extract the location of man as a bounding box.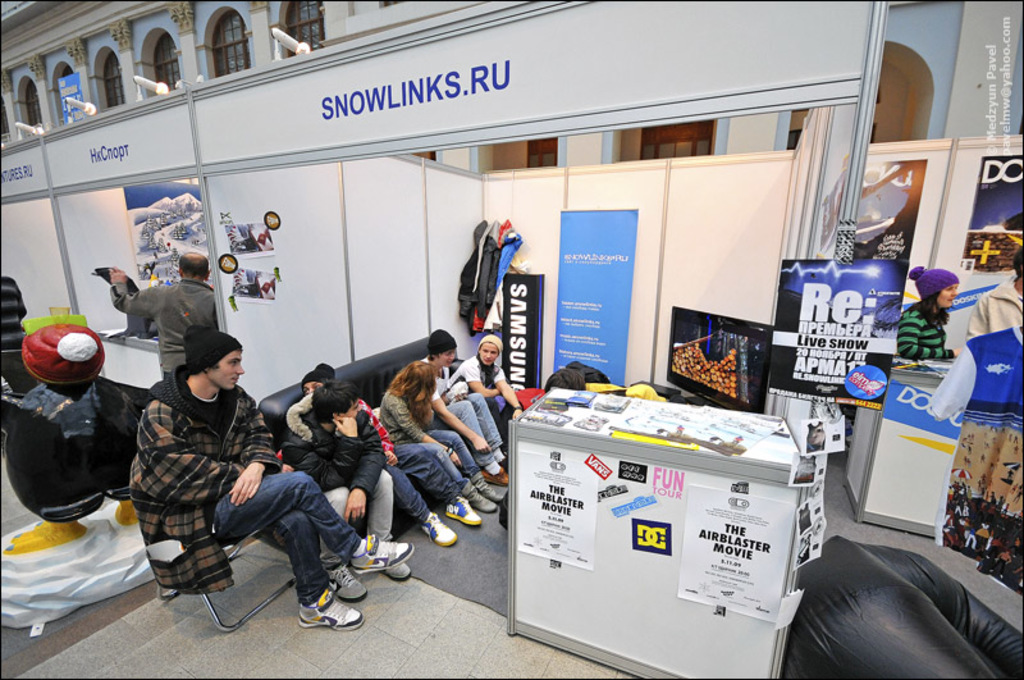
region(301, 359, 486, 544).
